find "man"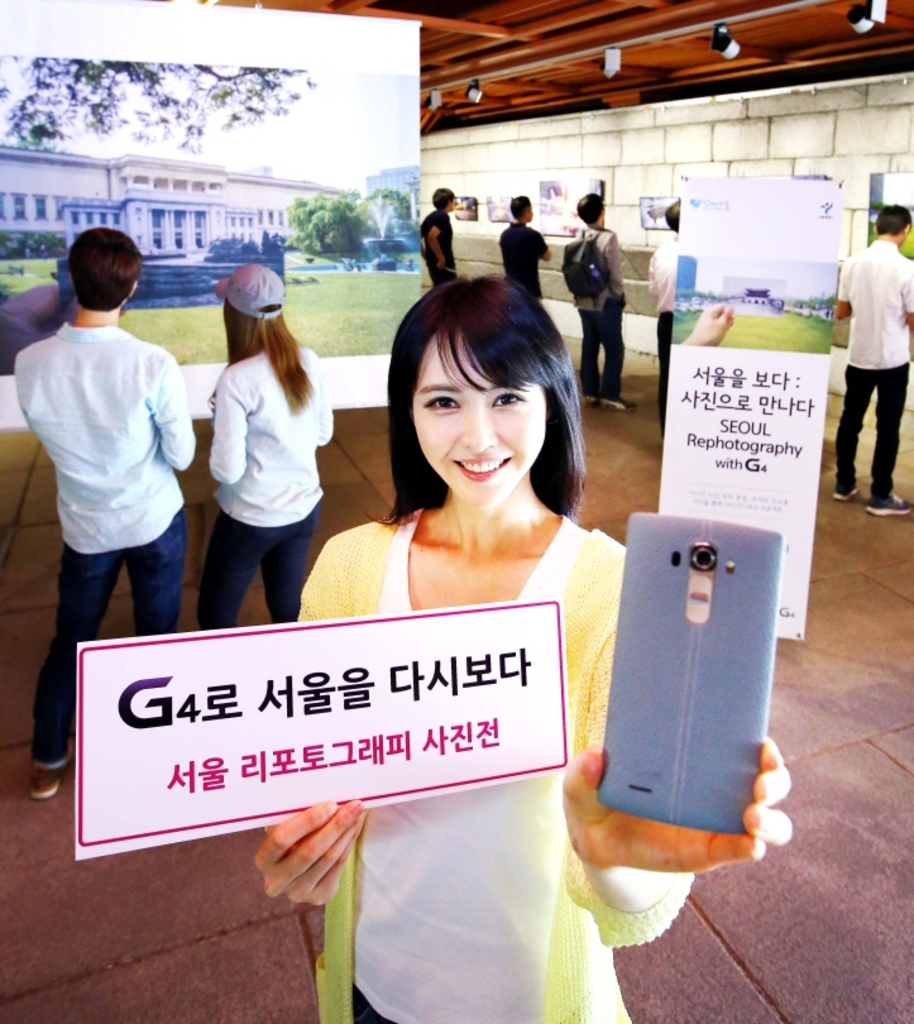
detection(32, 224, 273, 657)
